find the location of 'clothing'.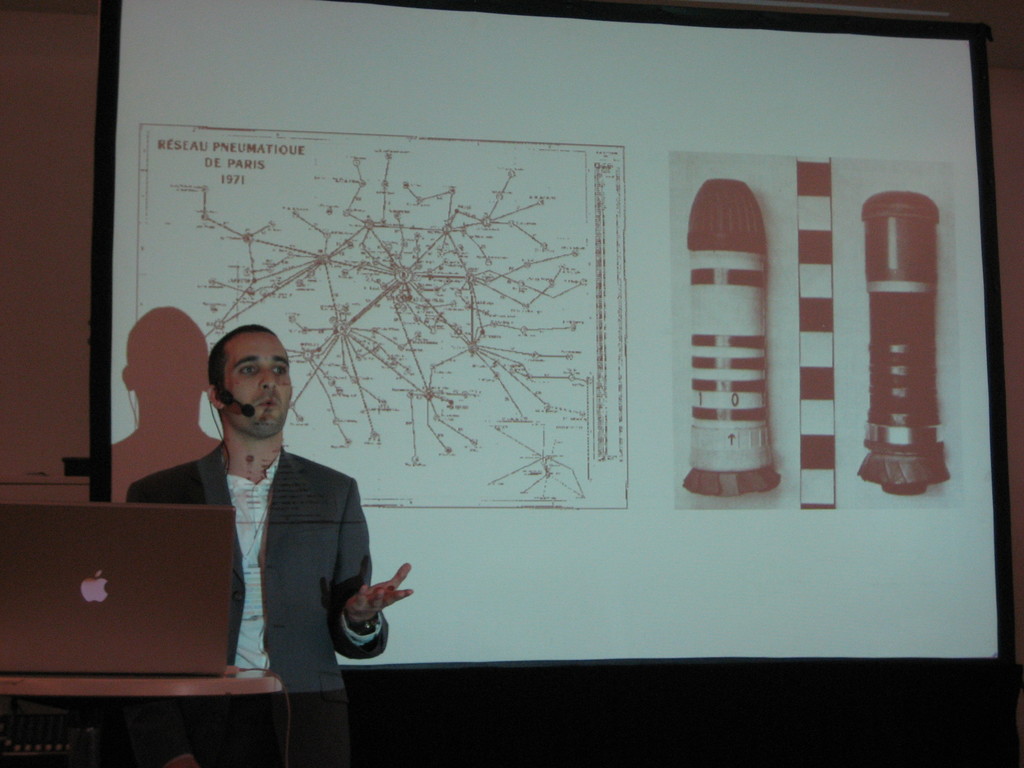
Location: crop(129, 440, 390, 767).
